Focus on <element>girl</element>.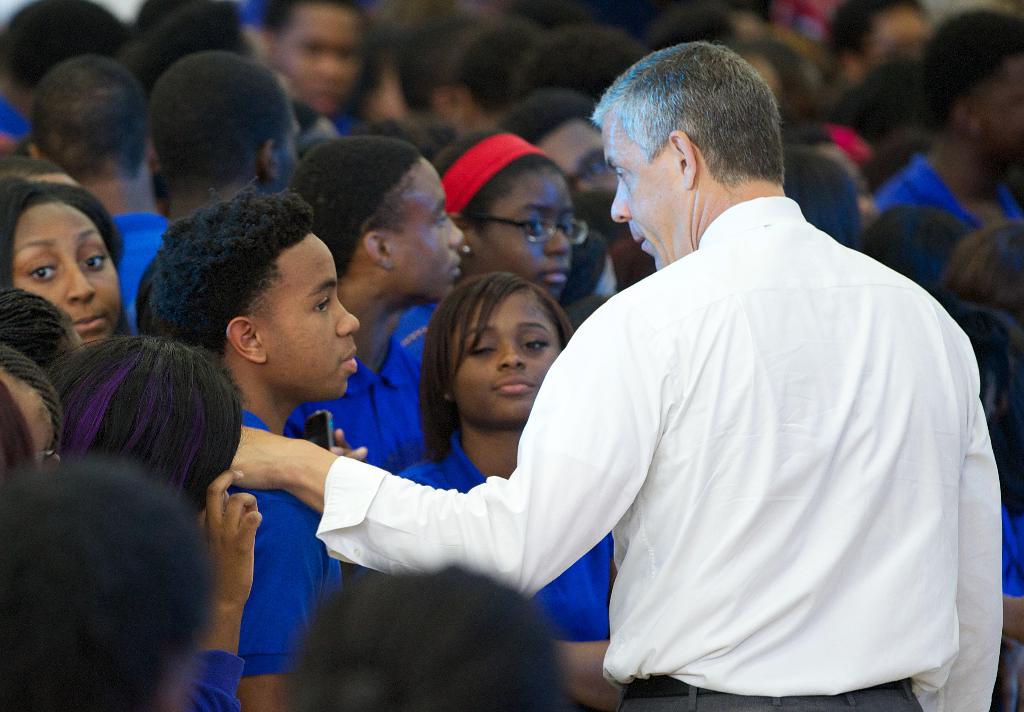
Focused at (x1=430, y1=129, x2=596, y2=300).
